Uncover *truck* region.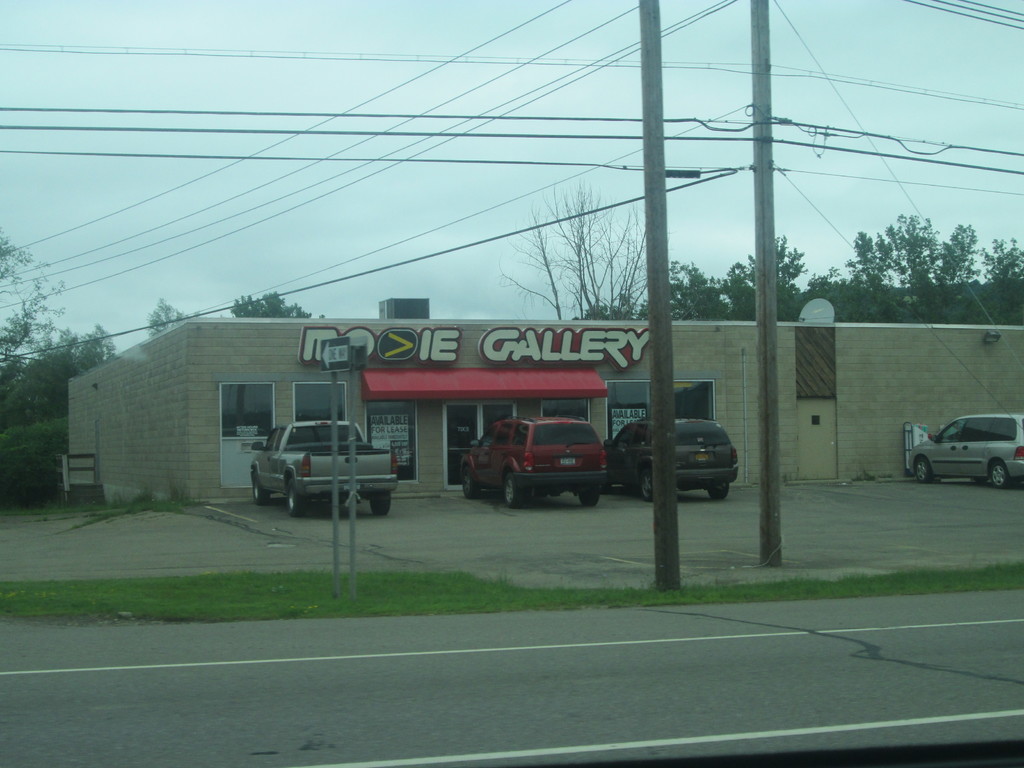
Uncovered: detection(251, 429, 406, 515).
